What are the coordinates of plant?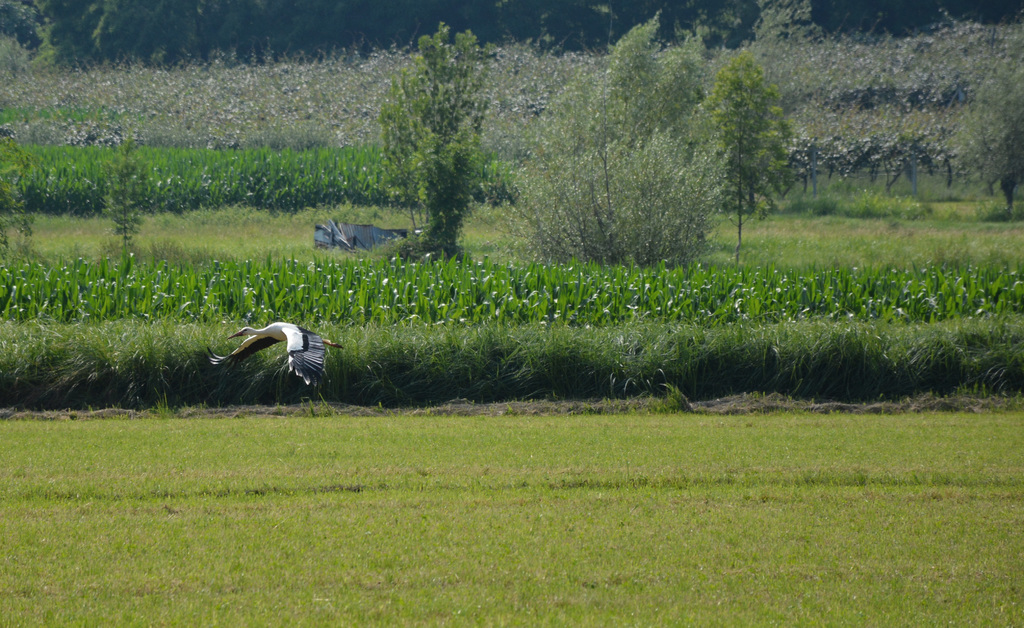
[351,22,557,257].
